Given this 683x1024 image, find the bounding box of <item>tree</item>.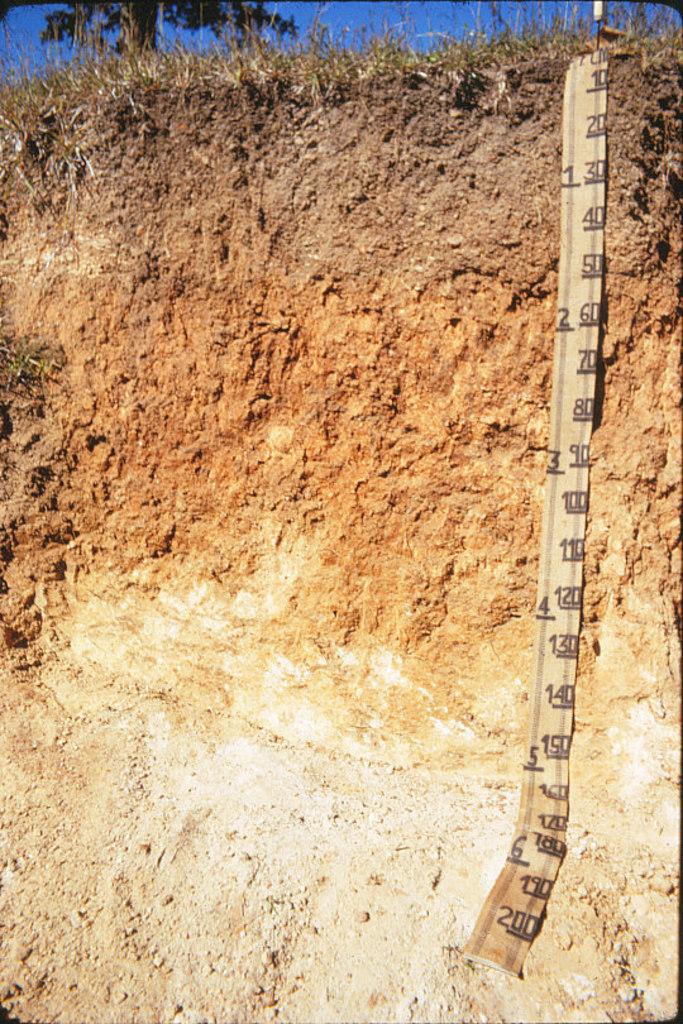
44:0:291:64.
